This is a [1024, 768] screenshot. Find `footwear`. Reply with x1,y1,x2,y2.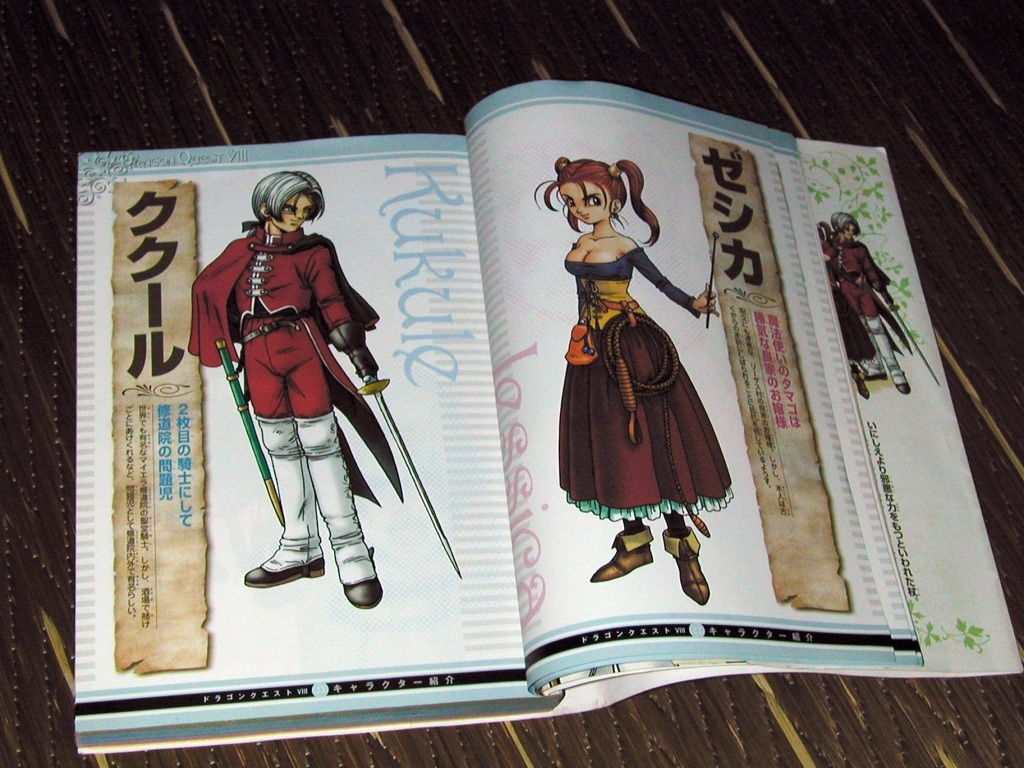
897,371,911,392.
